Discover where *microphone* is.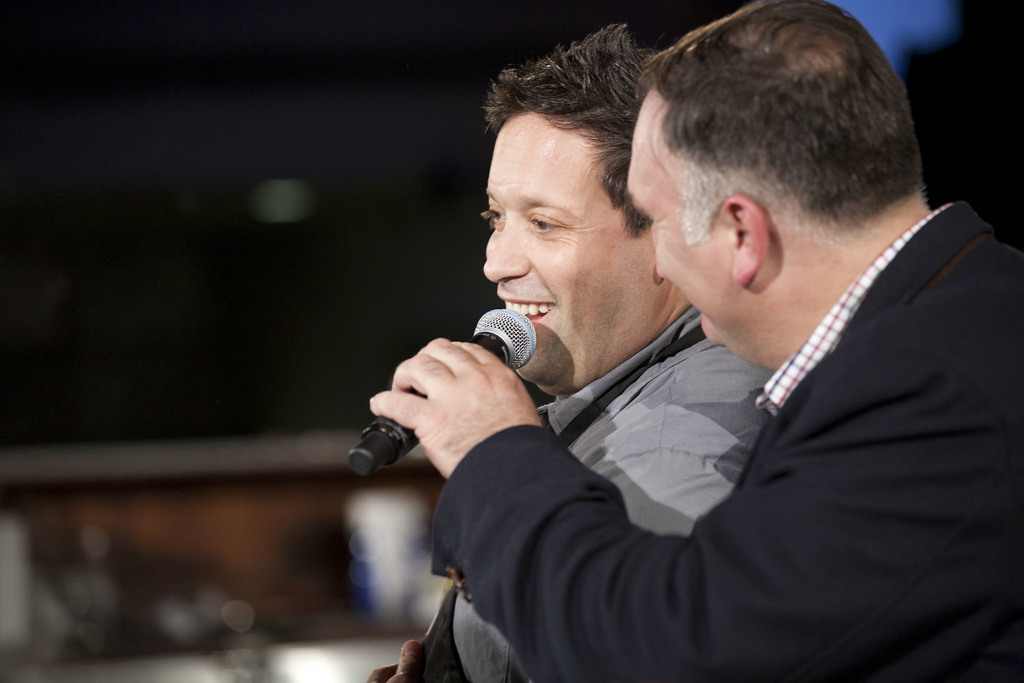
Discovered at l=346, t=306, r=536, b=475.
